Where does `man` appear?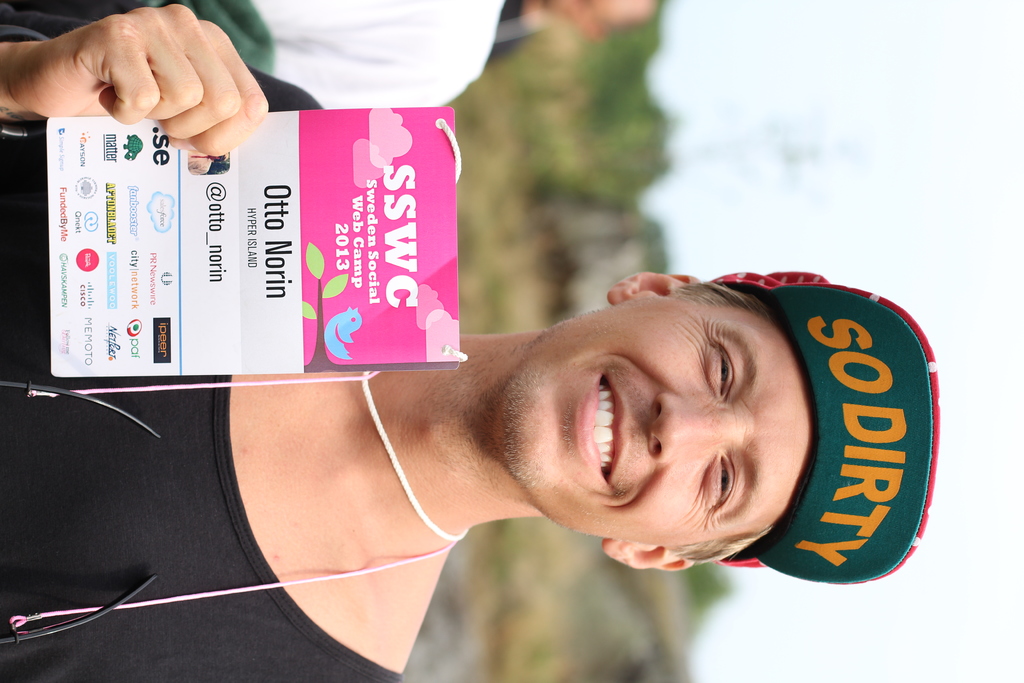
Appears at box(0, 1, 940, 682).
